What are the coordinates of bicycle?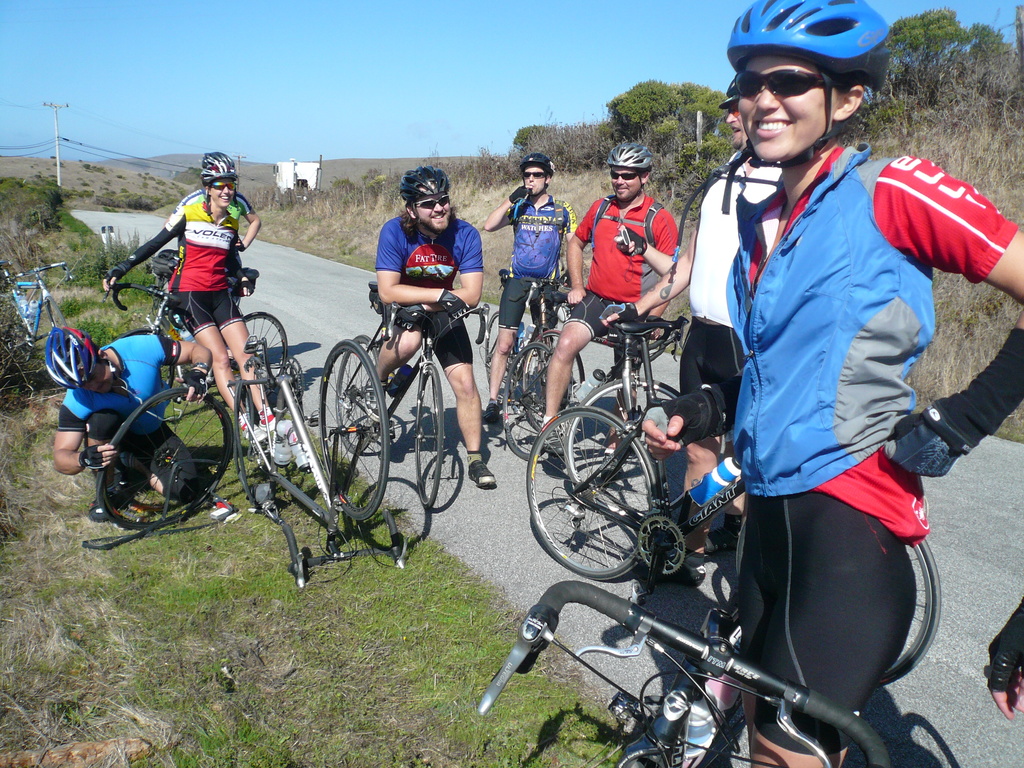
bbox=(335, 284, 488, 508).
